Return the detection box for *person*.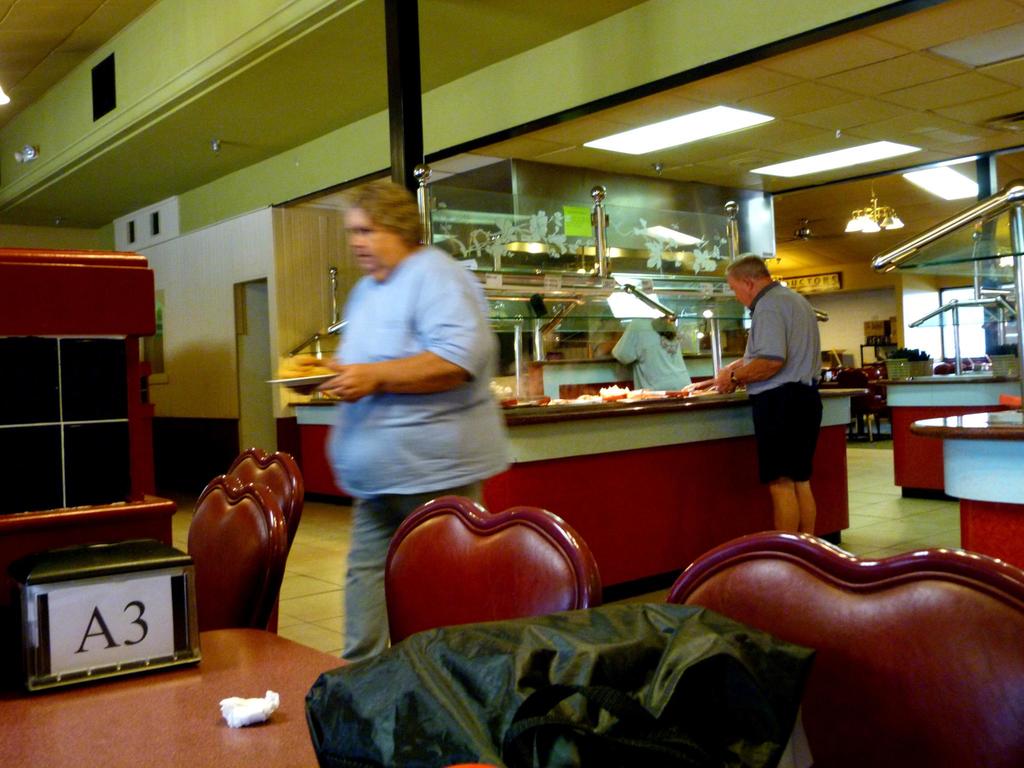
{"x1": 301, "y1": 177, "x2": 513, "y2": 661}.
